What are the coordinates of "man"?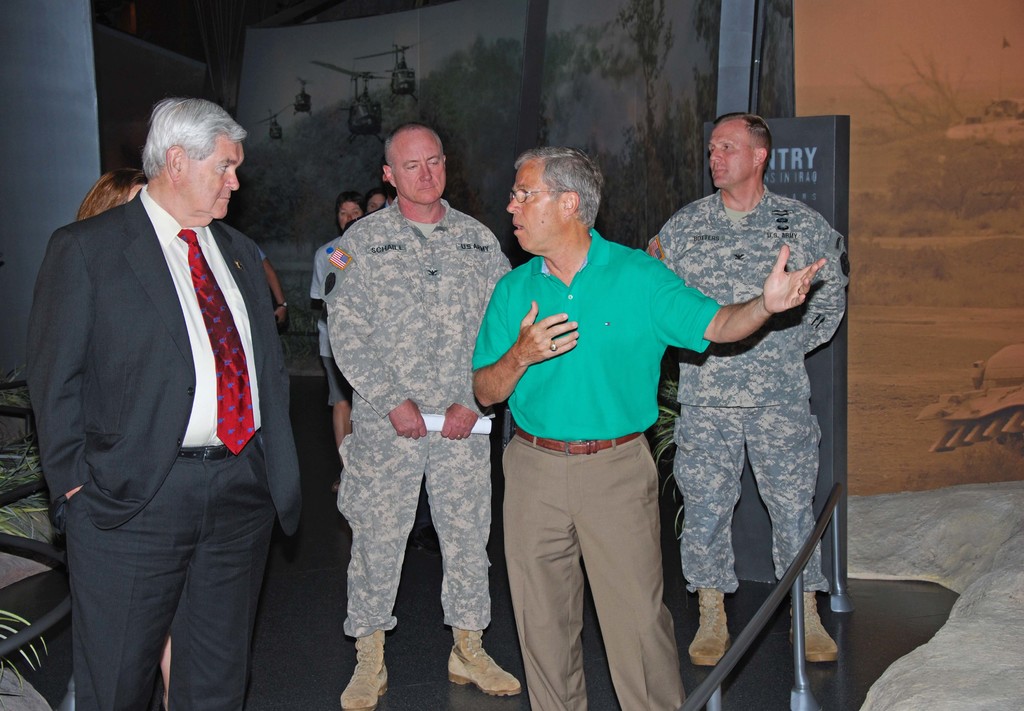
<region>330, 127, 515, 710</region>.
